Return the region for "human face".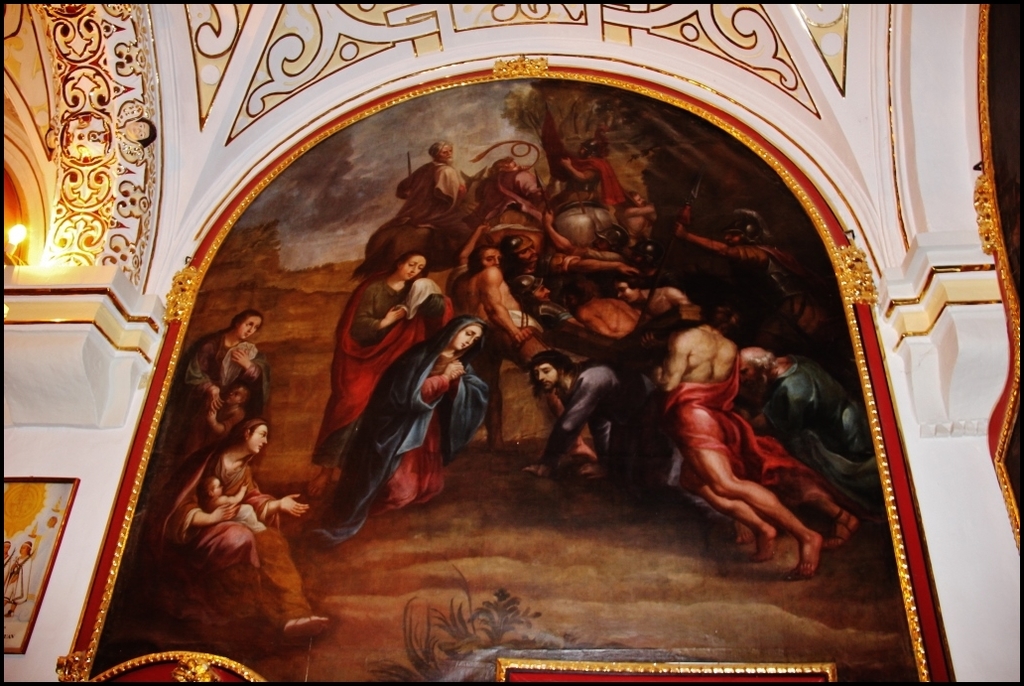
531:365:559:387.
